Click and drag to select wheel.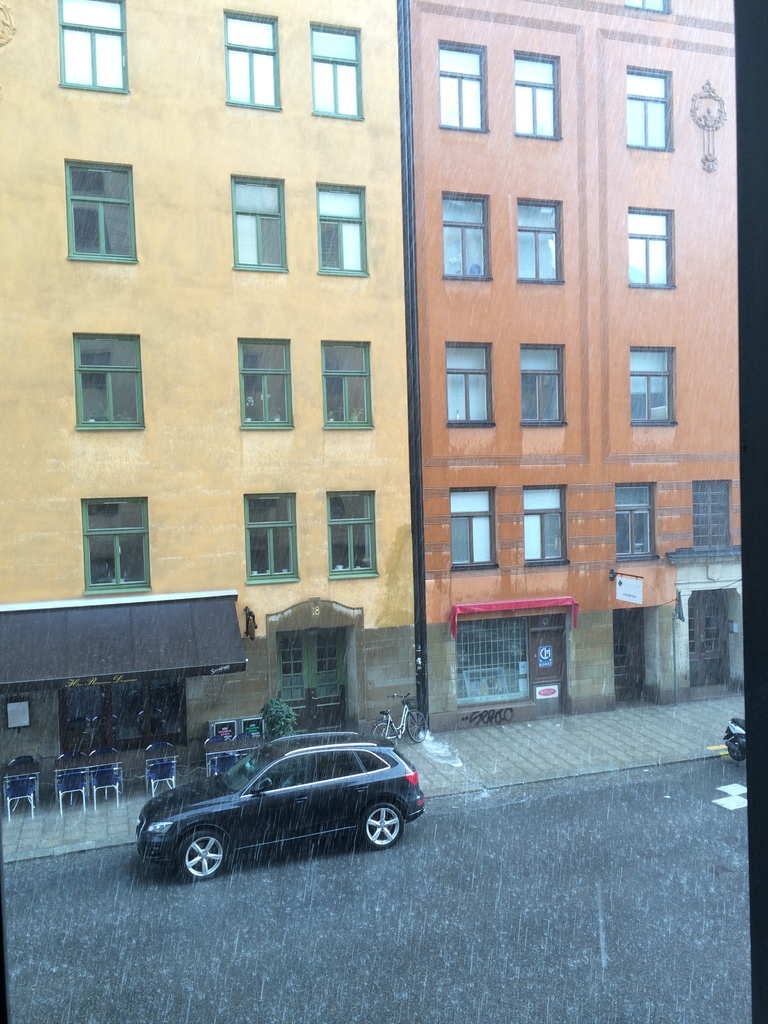
Selection: 177, 829, 228, 882.
